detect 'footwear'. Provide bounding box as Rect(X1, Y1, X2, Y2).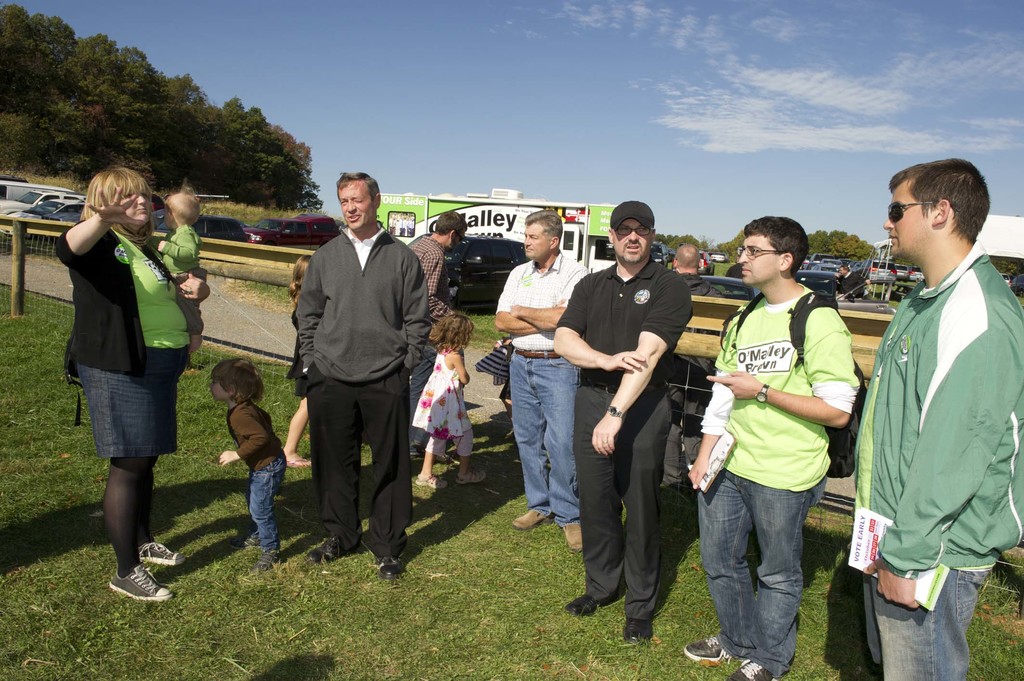
Rect(561, 518, 582, 554).
